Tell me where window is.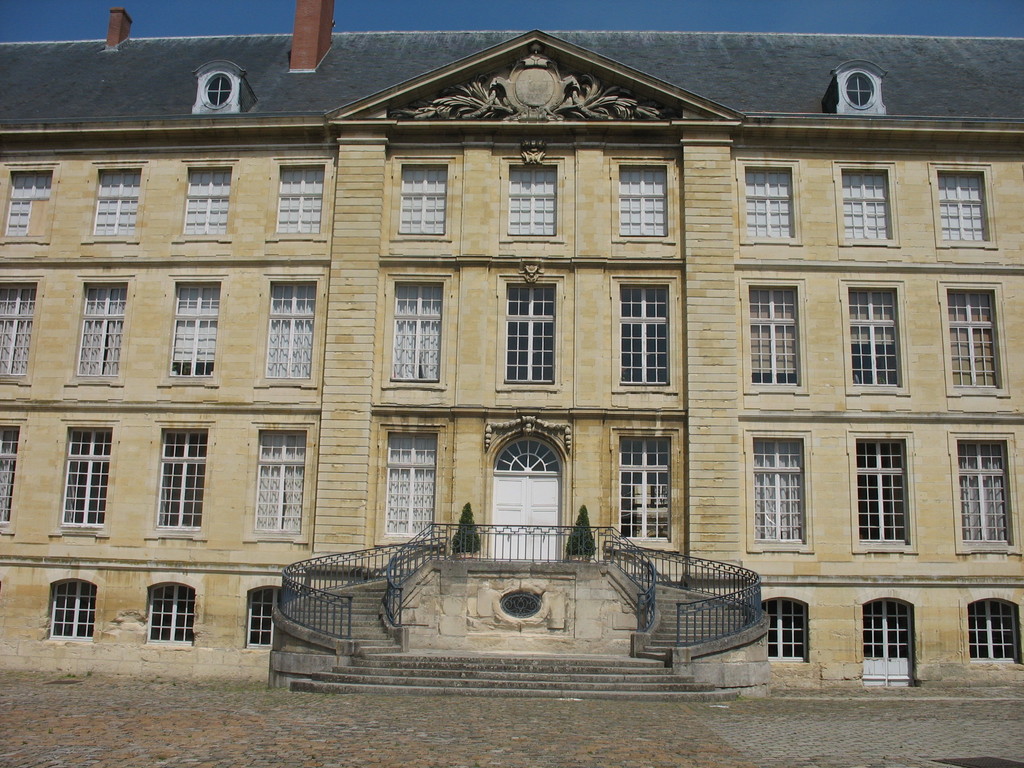
window is at Rect(145, 578, 193, 652).
